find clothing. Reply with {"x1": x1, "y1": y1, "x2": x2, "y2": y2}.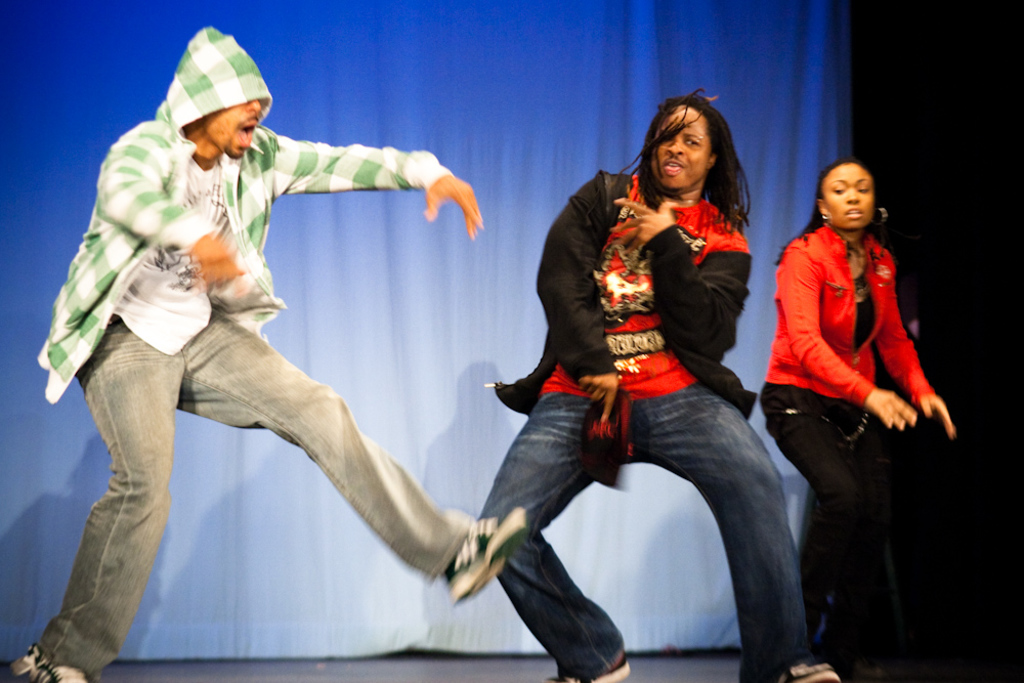
{"x1": 471, "y1": 170, "x2": 813, "y2": 682}.
